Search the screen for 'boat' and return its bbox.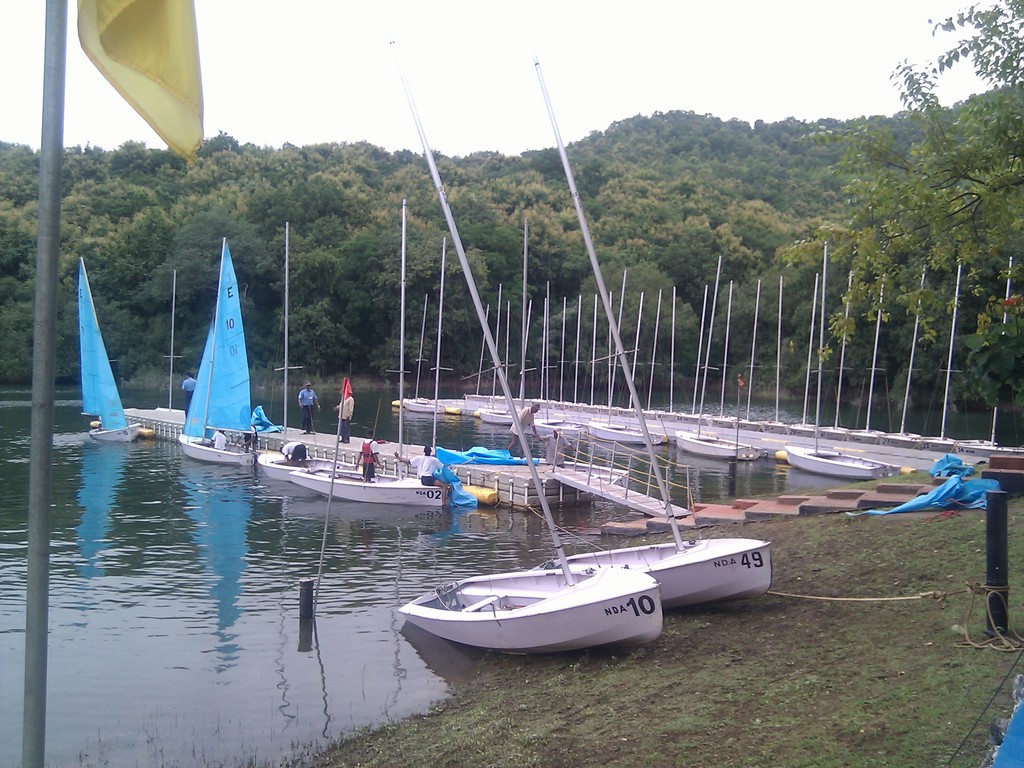
Found: bbox=[790, 244, 887, 486].
